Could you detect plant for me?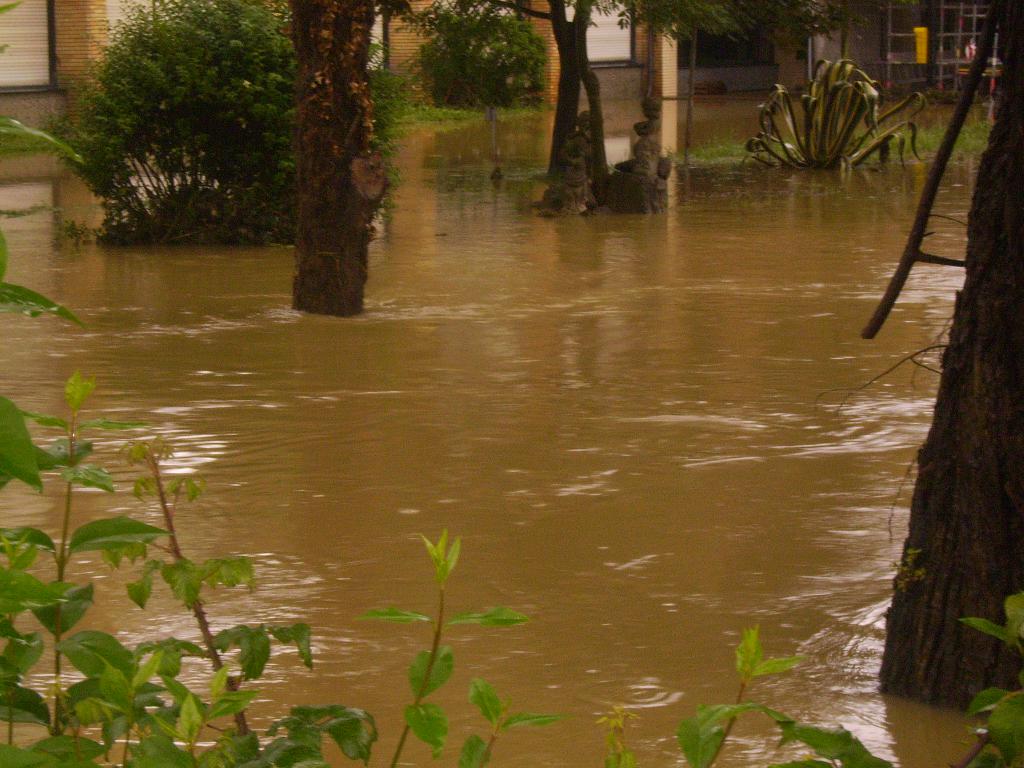
Detection result: Rect(734, 40, 928, 187).
